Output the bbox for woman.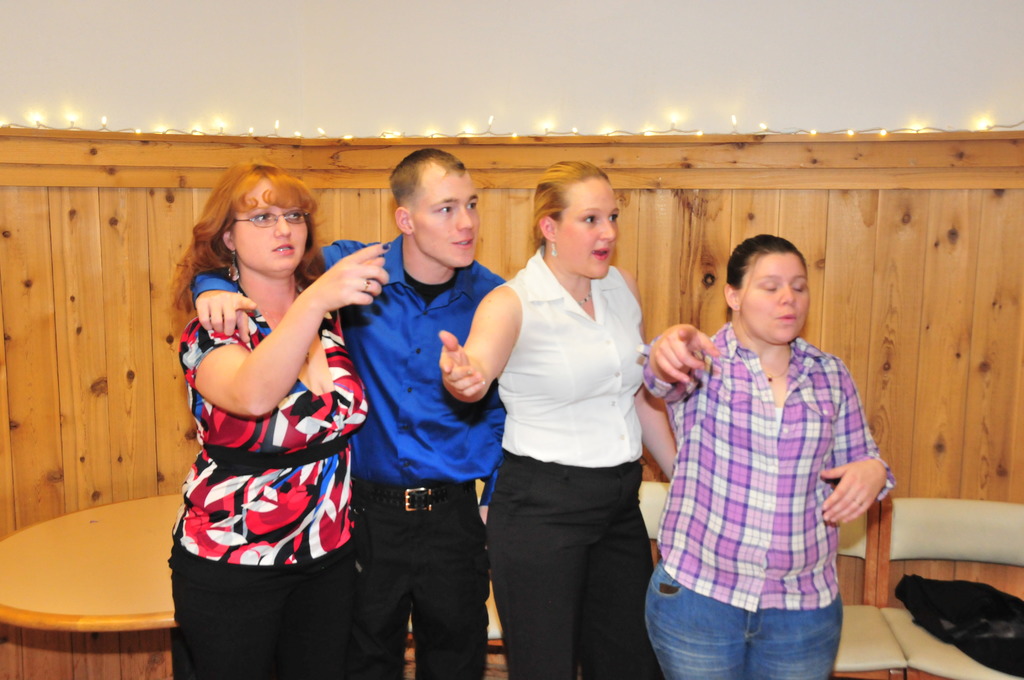
<bbox>473, 154, 679, 677</bbox>.
